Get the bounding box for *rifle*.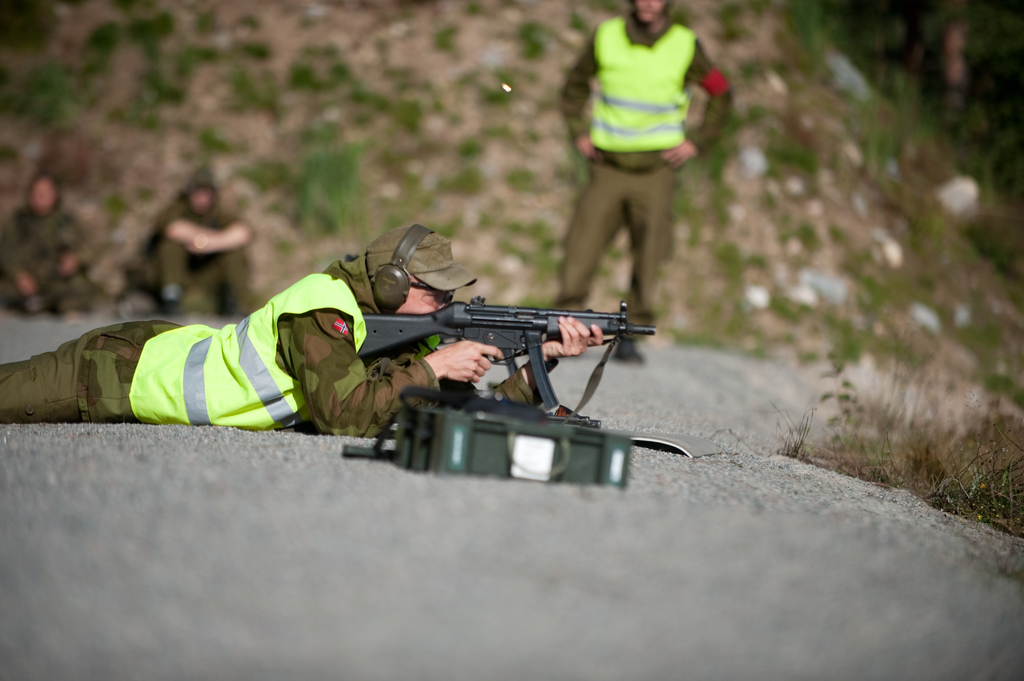
x1=334 y1=269 x2=674 y2=422.
